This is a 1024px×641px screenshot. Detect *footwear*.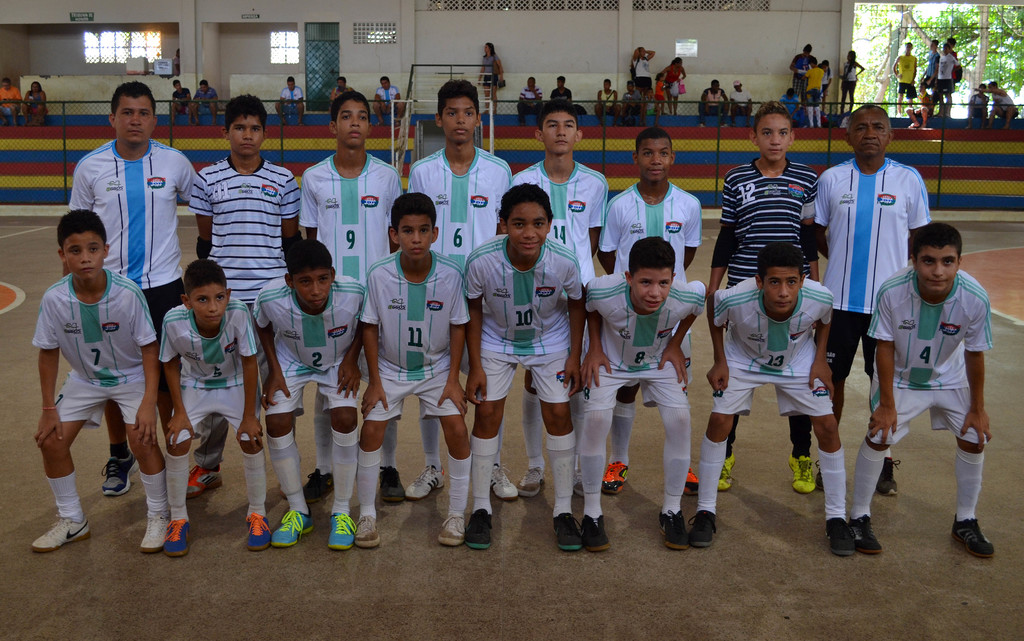
locate(598, 466, 629, 494).
